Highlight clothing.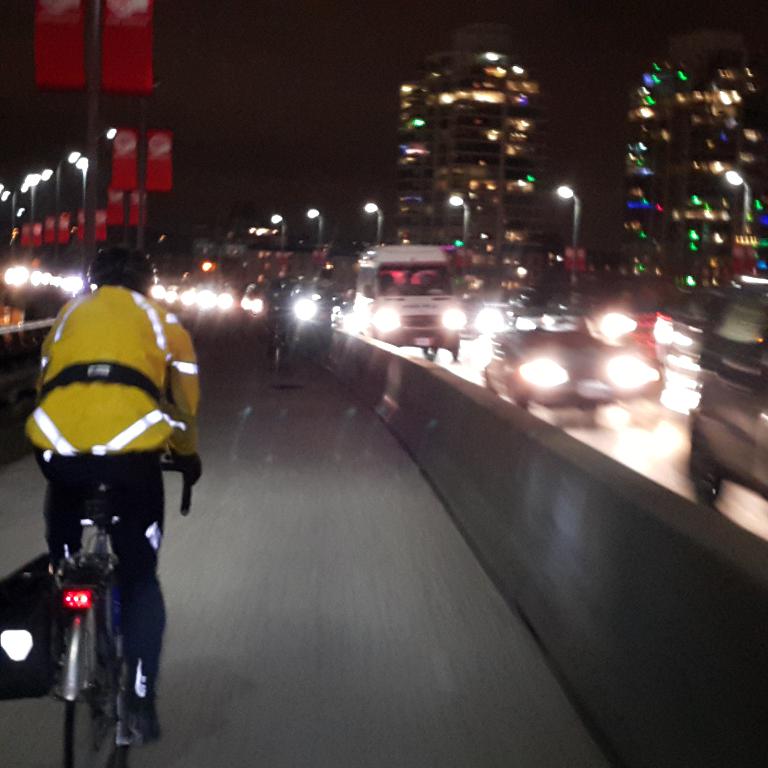
Highlighted region: {"x1": 16, "y1": 272, "x2": 209, "y2": 622}.
